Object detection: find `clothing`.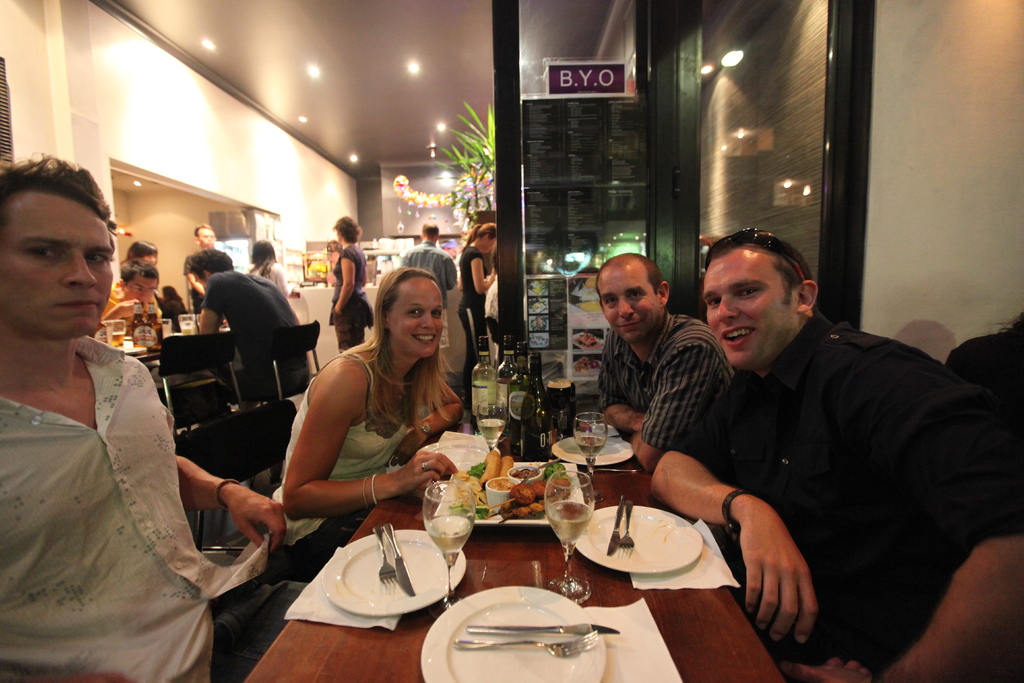
92:281:168:339.
